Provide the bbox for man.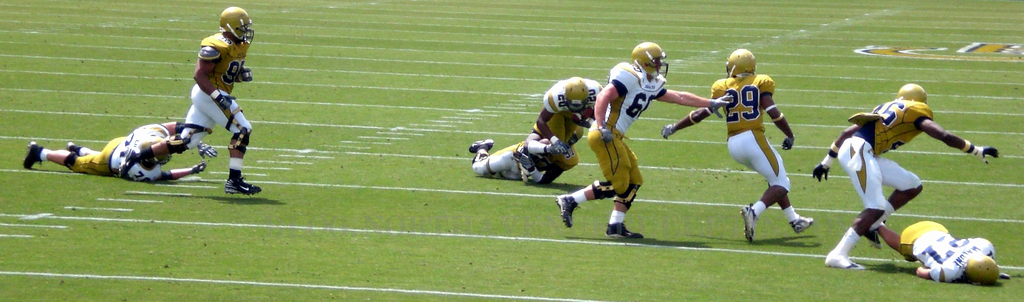
x1=117, y1=8, x2=263, y2=199.
